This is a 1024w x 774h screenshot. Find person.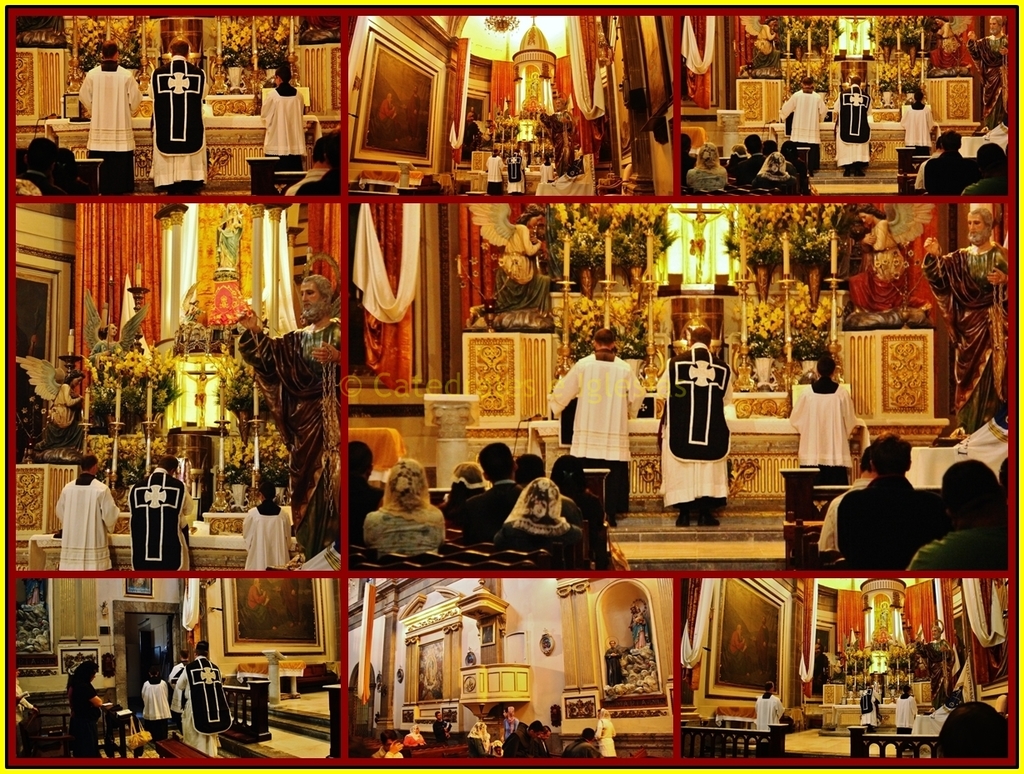
Bounding box: {"left": 68, "top": 662, "right": 107, "bottom": 760}.
